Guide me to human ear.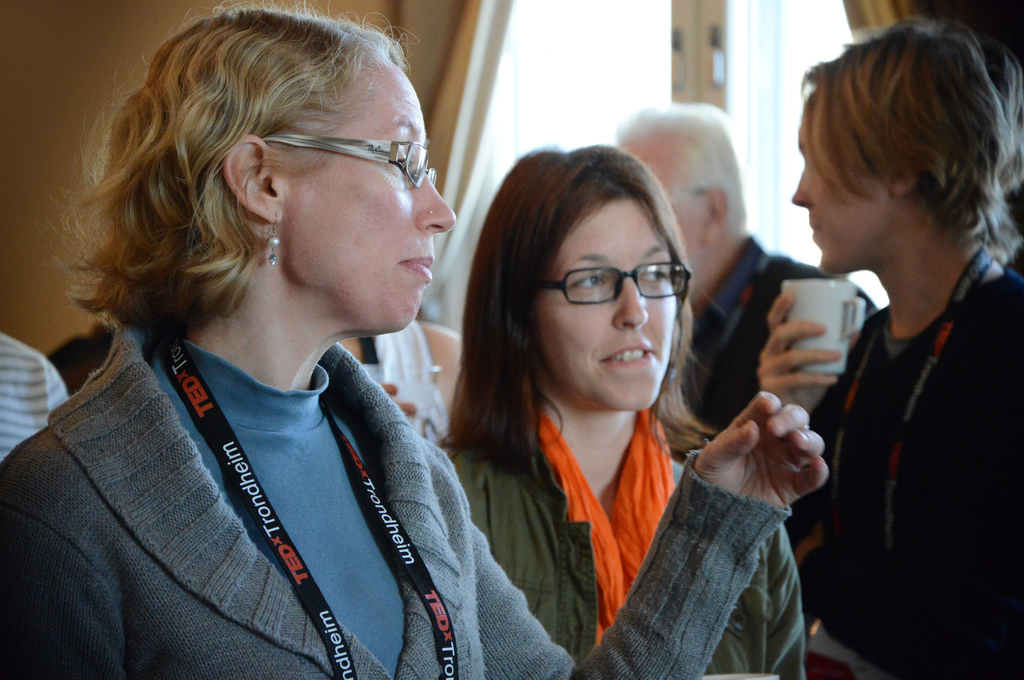
Guidance: rect(888, 159, 924, 199).
